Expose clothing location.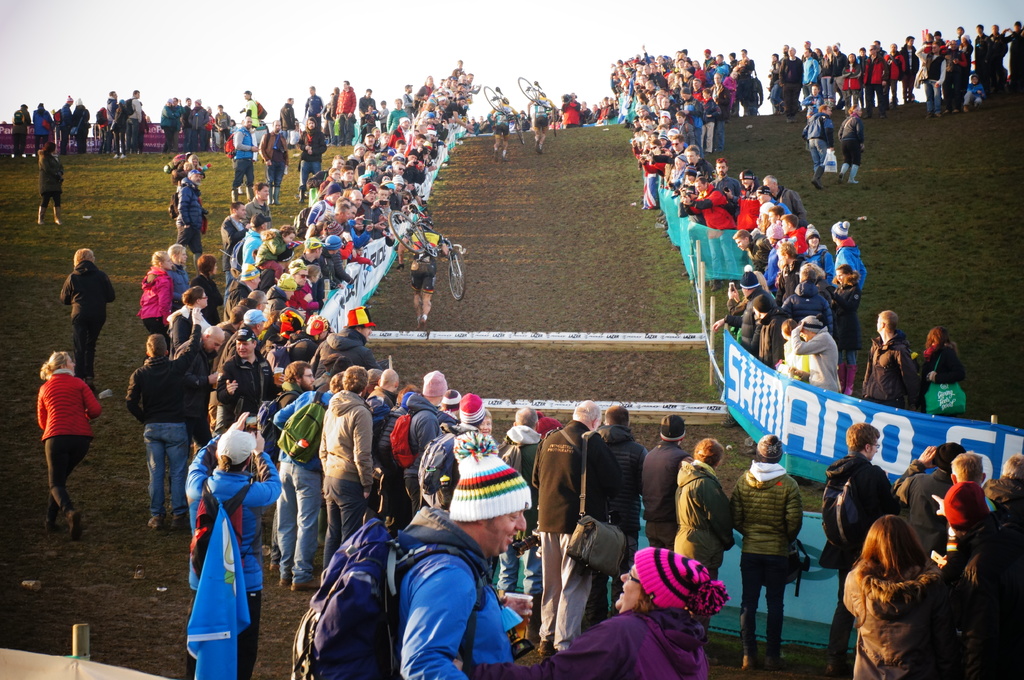
Exposed at x1=137, y1=260, x2=174, y2=345.
